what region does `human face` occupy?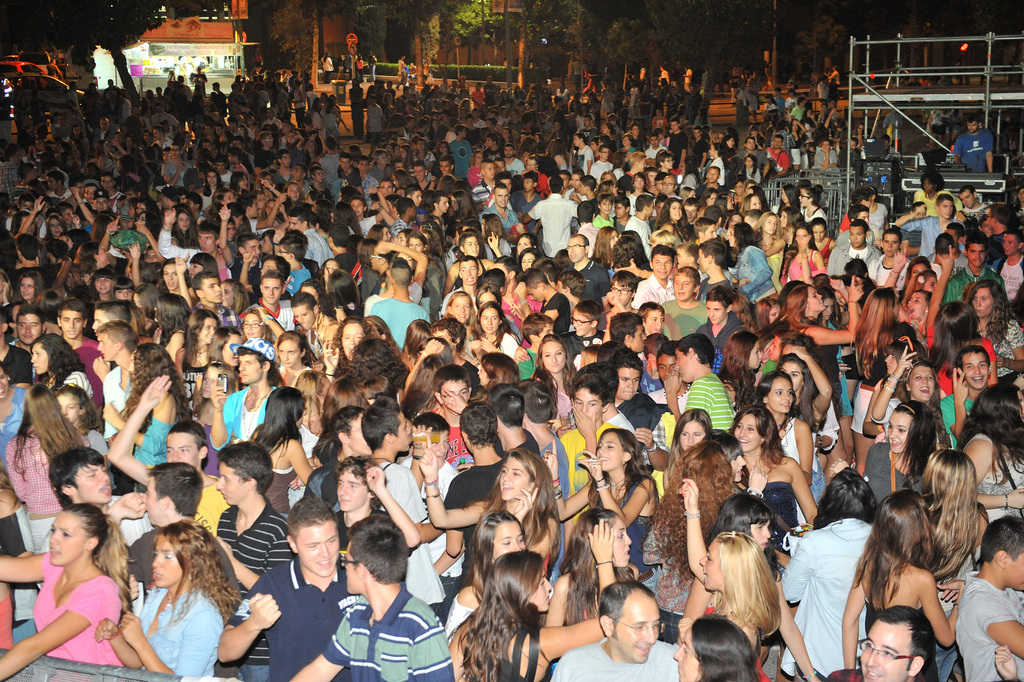
select_region(673, 628, 698, 681).
